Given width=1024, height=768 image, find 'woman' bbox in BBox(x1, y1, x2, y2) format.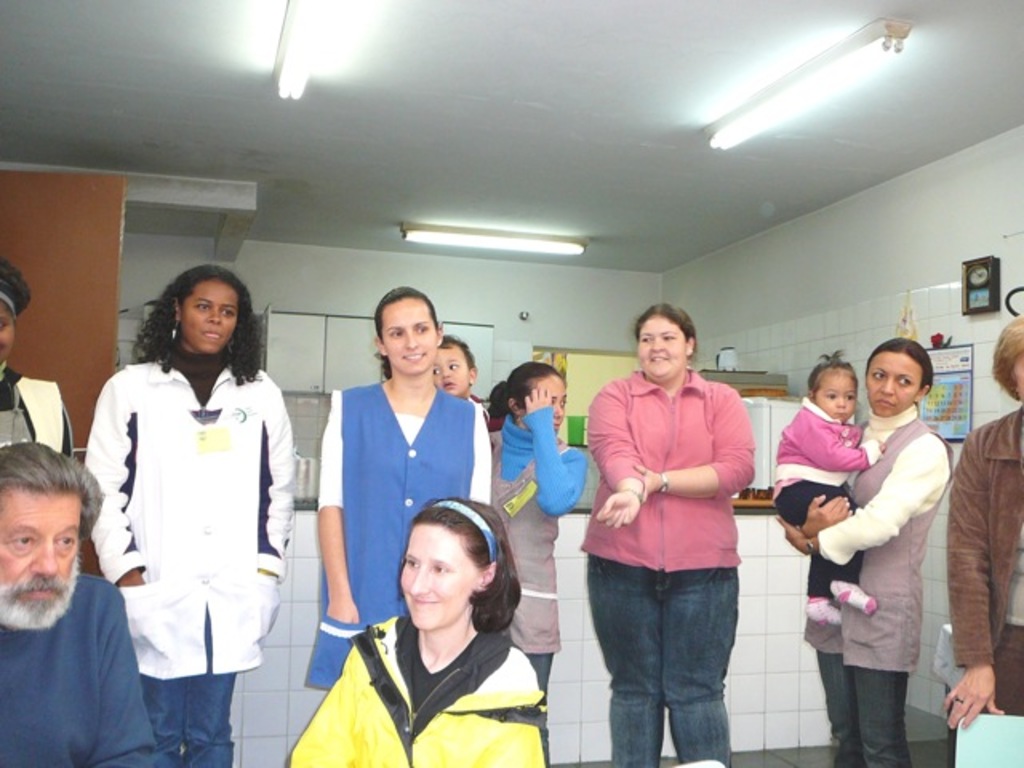
BBox(83, 264, 294, 766).
